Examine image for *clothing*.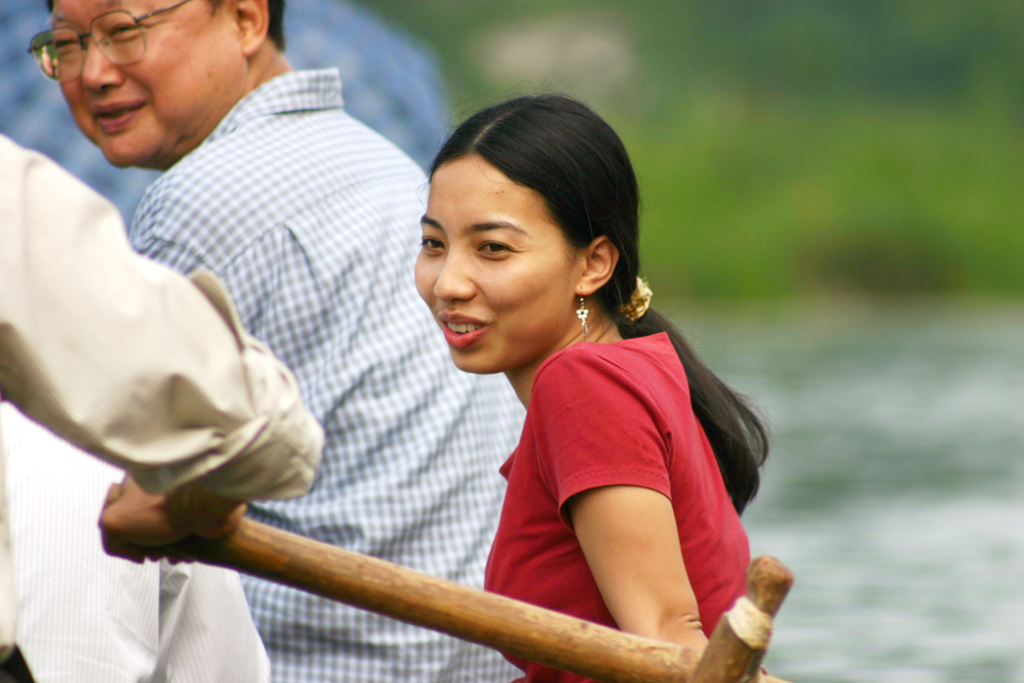
Examination result: detection(0, 401, 271, 682).
